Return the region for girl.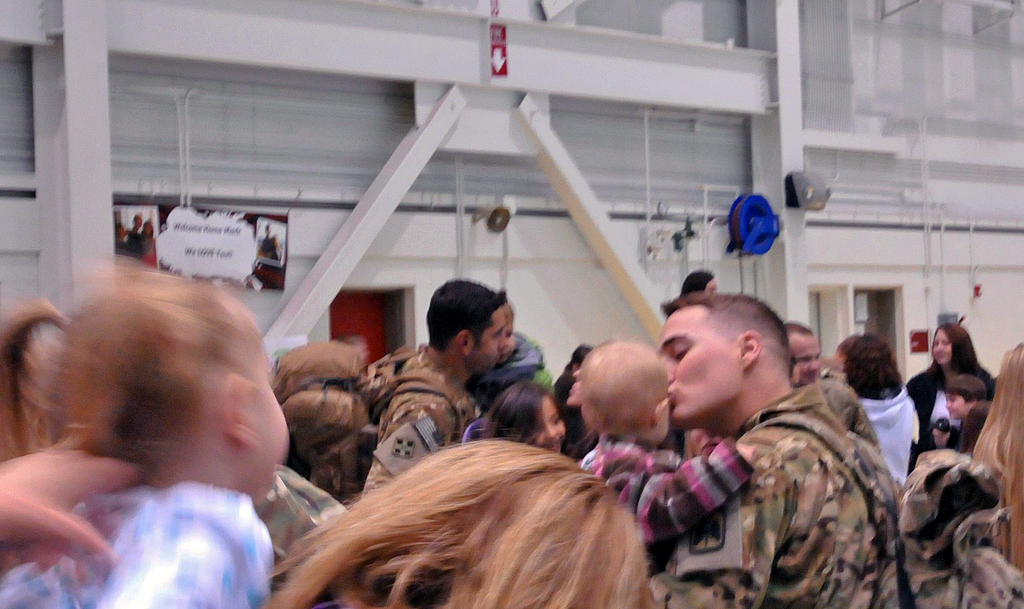
x1=477, y1=383, x2=566, y2=456.
